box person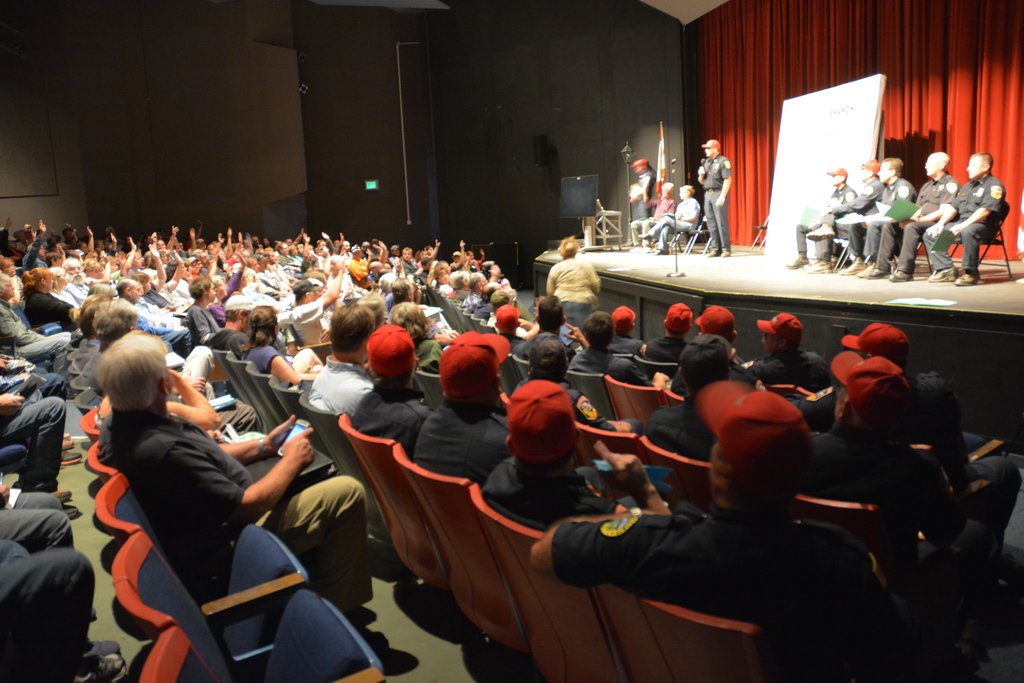
{"left": 868, "top": 151, "right": 959, "bottom": 281}
